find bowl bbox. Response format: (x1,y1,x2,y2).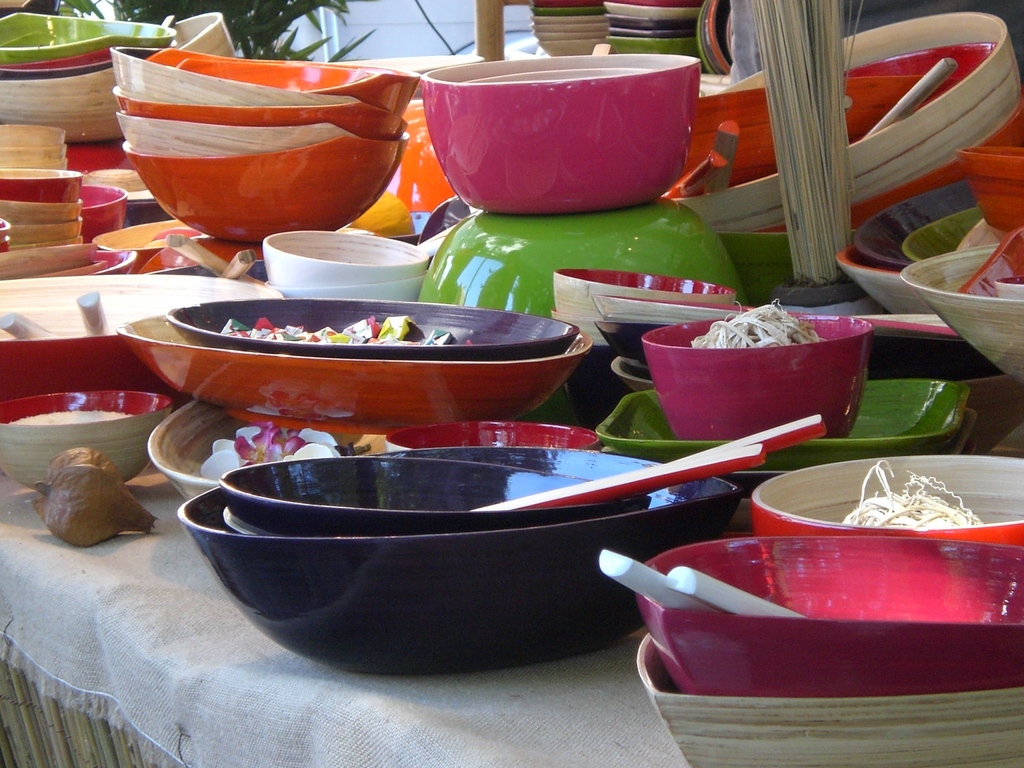
(0,82,124,140).
